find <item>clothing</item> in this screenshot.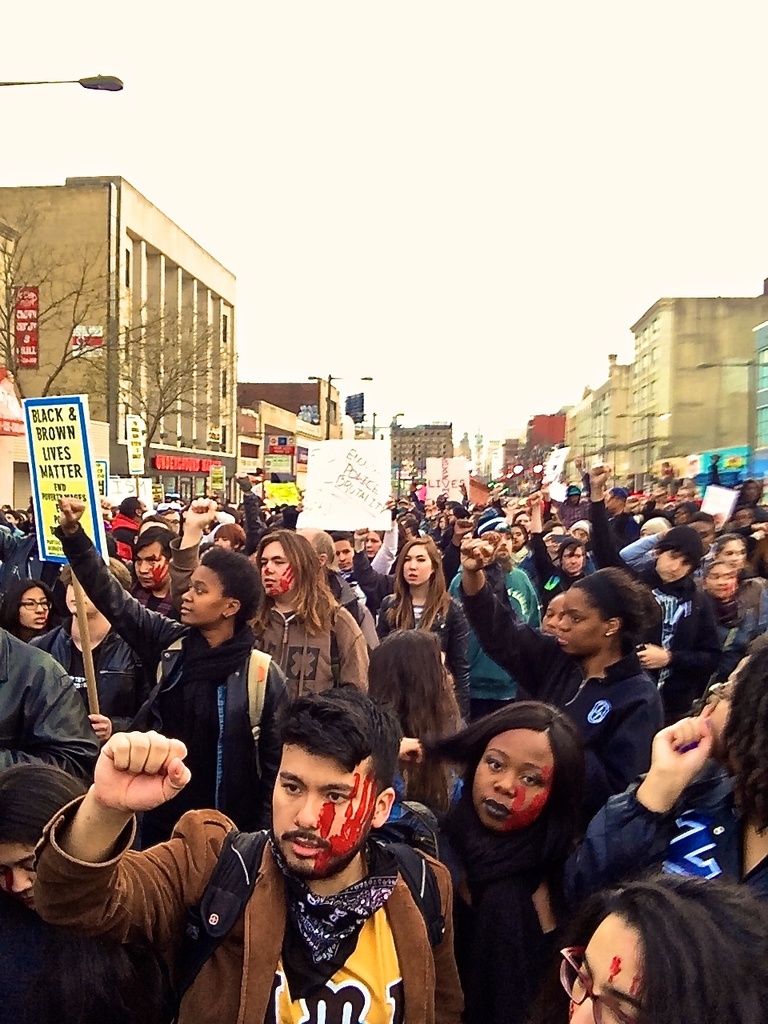
The bounding box for <item>clothing</item> is [left=702, top=594, right=767, bottom=653].
